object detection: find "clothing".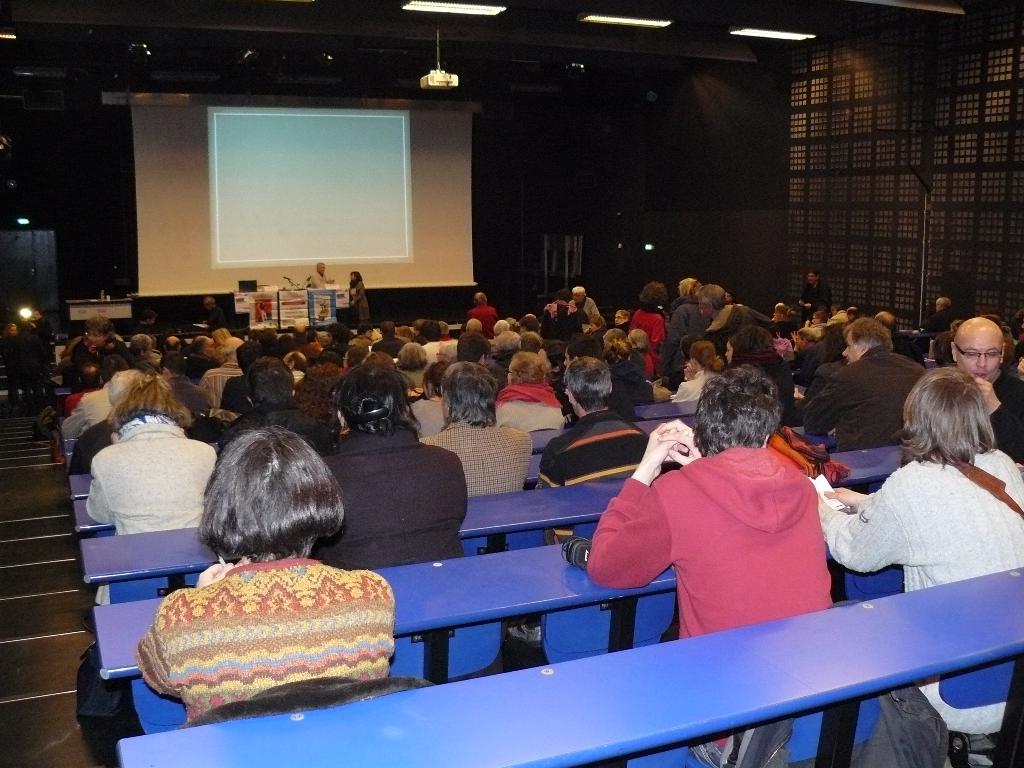
<bbox>624, 437, 849, 646</bbox>.
